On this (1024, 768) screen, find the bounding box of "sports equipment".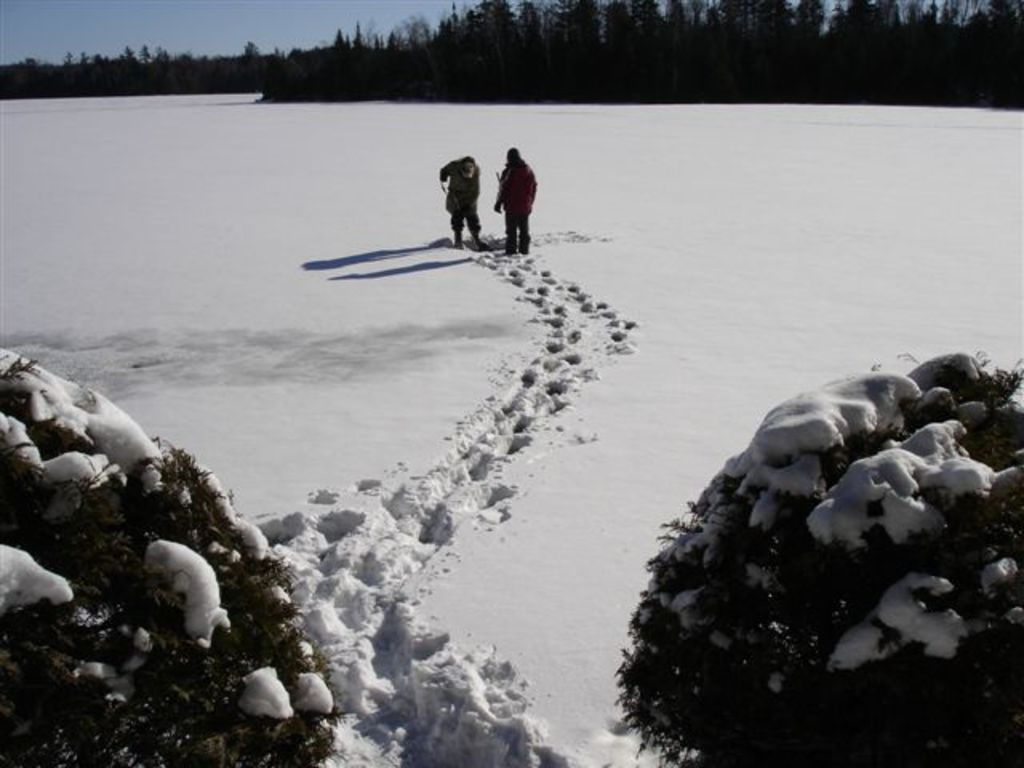
Bounding box: rect(490, 170, 507, 214).
